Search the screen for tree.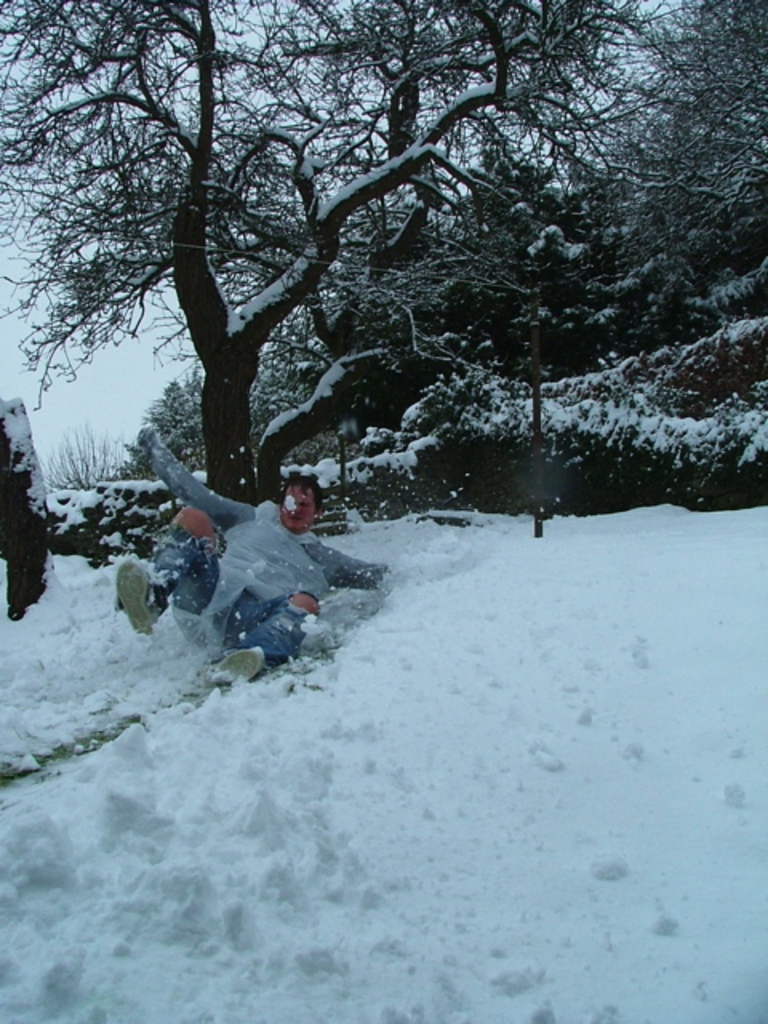
Found at <region>2, 0, 765, 589</region>.
